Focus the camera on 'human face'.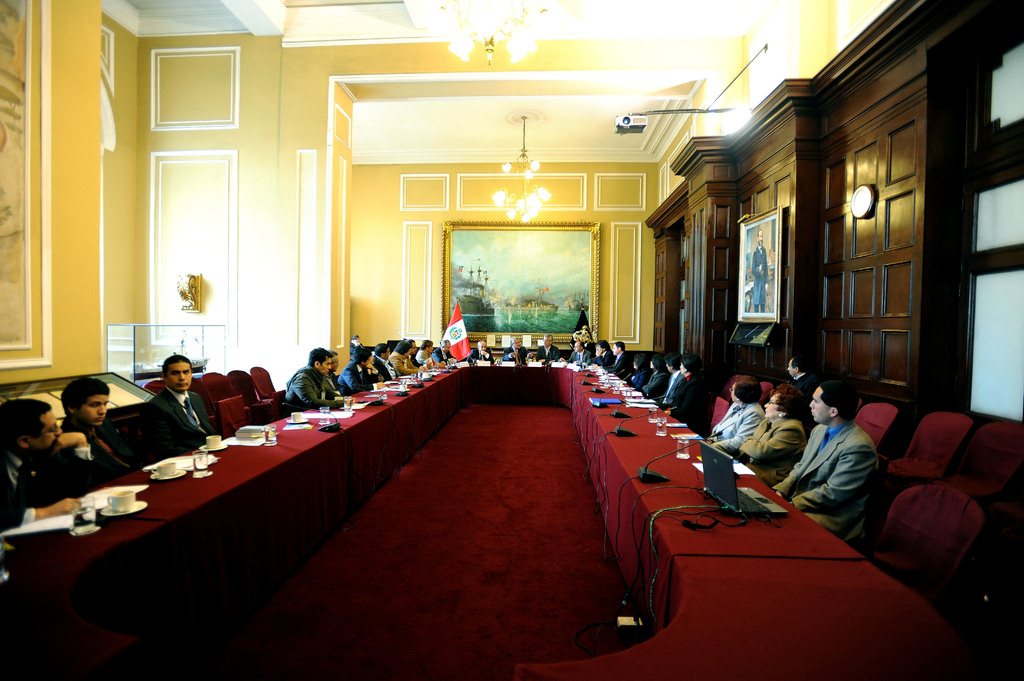
Focus region: (x1=159, y1=358, x2=194, y2=392).
